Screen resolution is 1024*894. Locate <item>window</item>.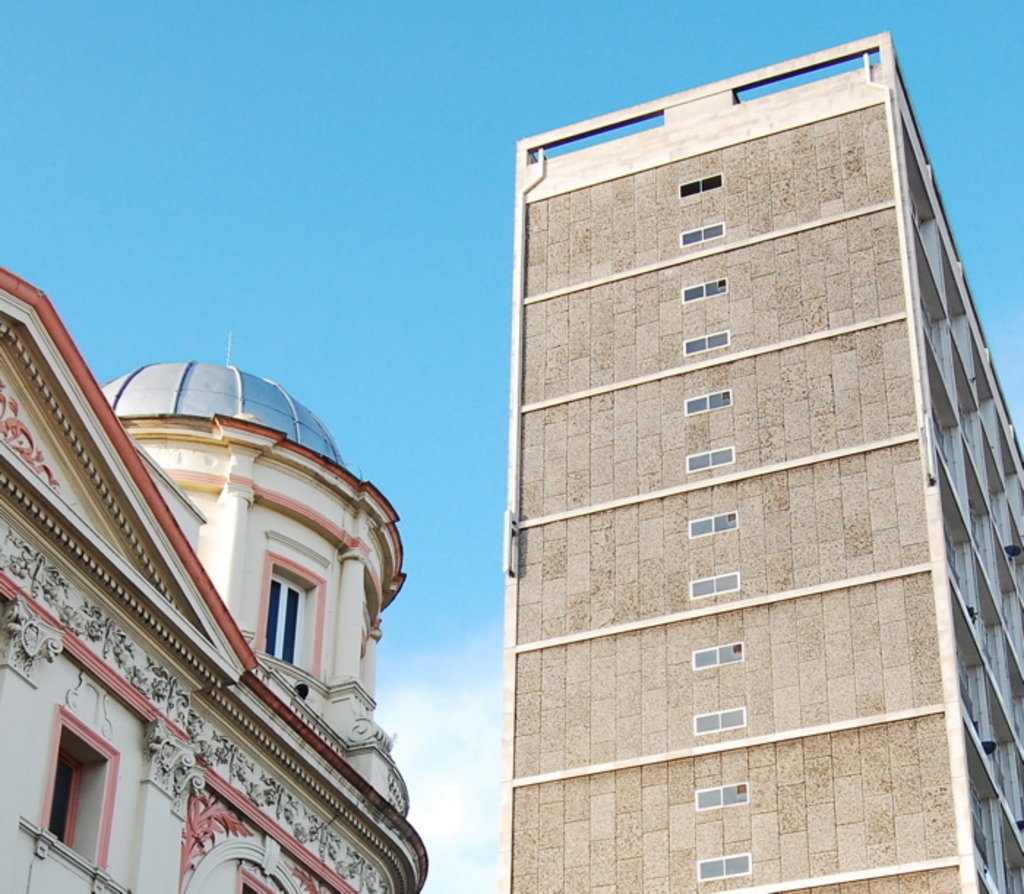
(51, 756, 85, 849).
